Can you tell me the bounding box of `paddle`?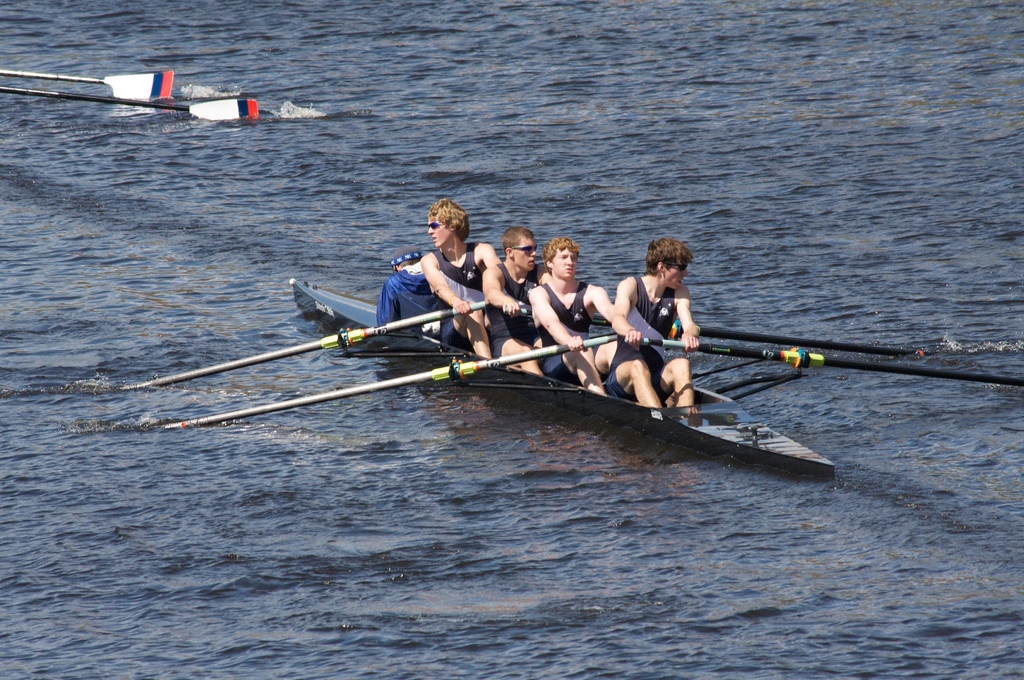
box=[0, 92, 260, 127].
